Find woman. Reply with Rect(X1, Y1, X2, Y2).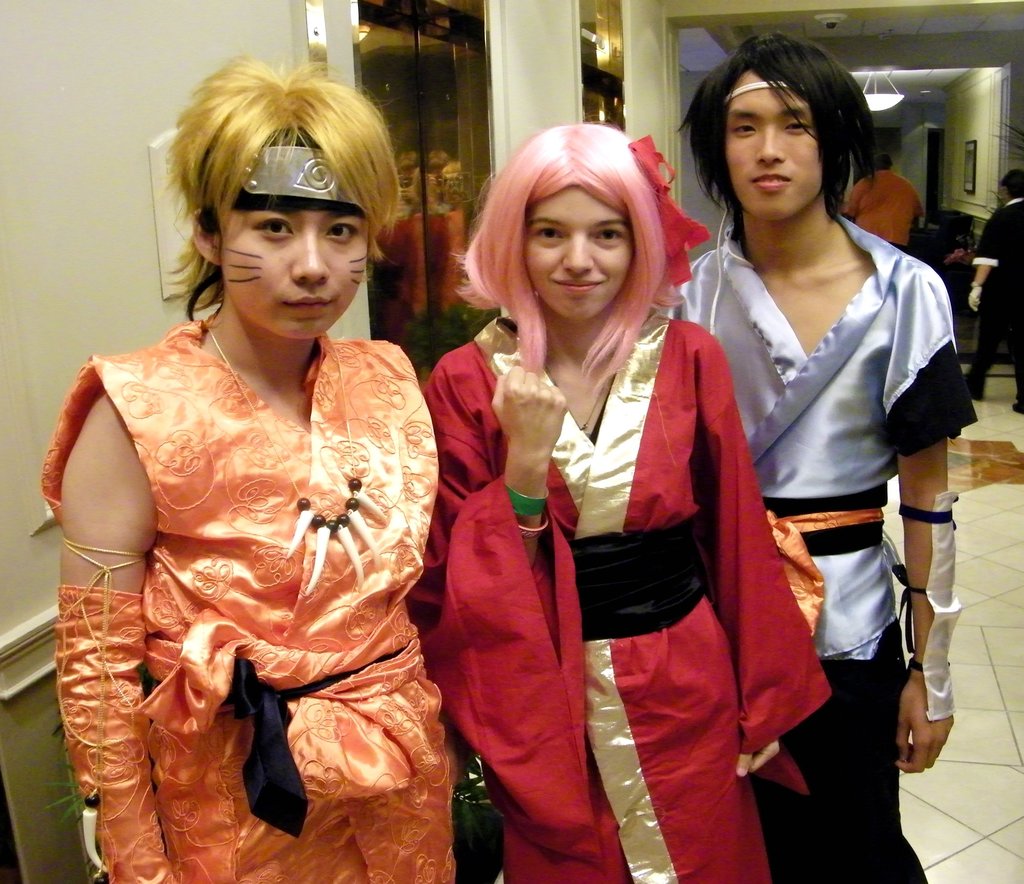
Rect(310, 92, 762, 873).
